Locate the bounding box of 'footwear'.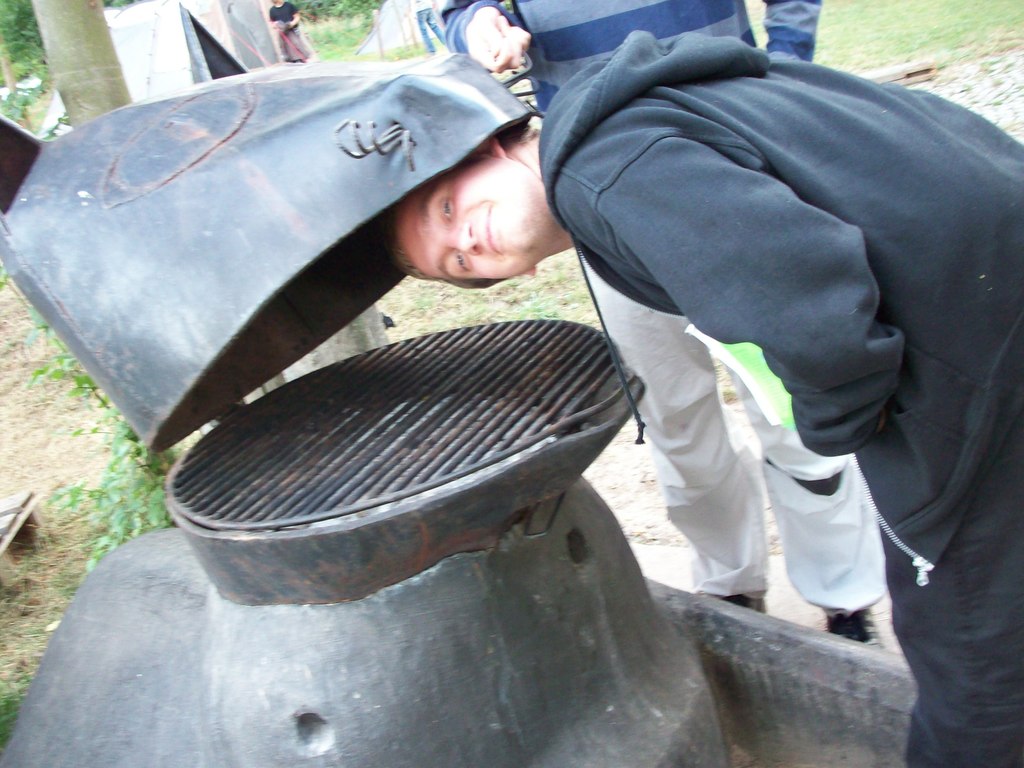
Bounding box: box=[730, 593, 765, 617].
